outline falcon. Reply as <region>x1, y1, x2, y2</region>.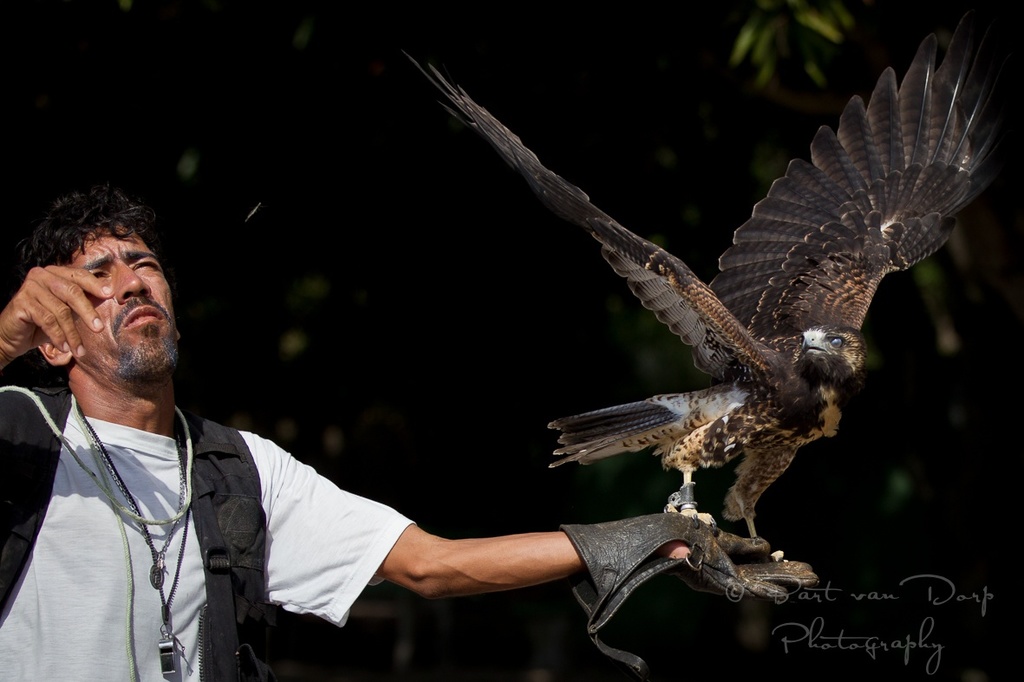
<region>399, 12, 1001, 562</region>.
